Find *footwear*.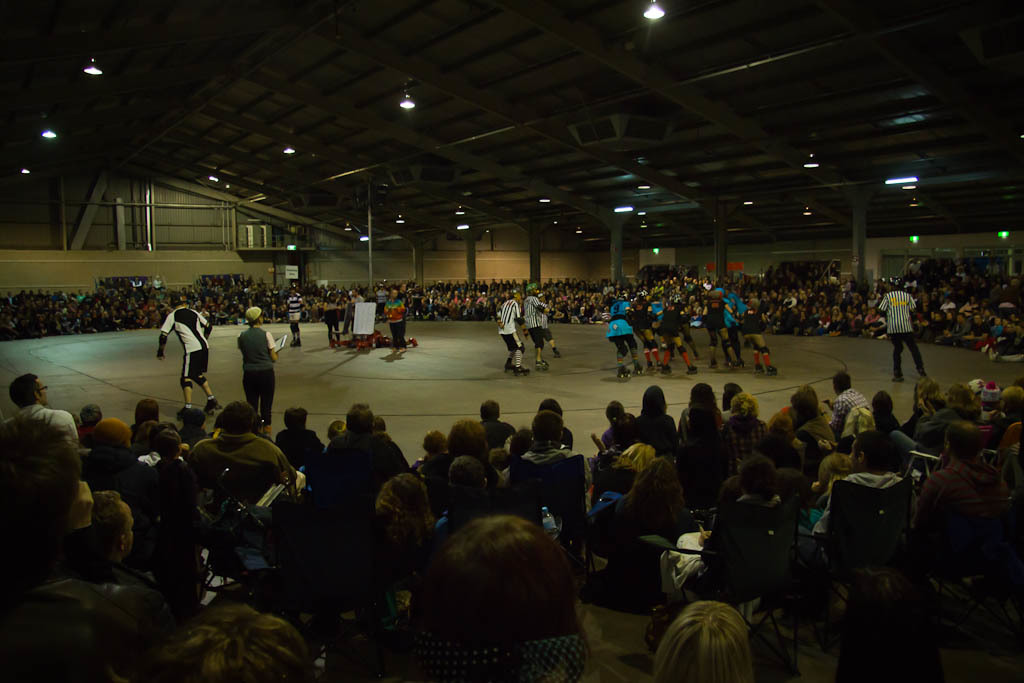
rect(706, 362, 716, 363).
